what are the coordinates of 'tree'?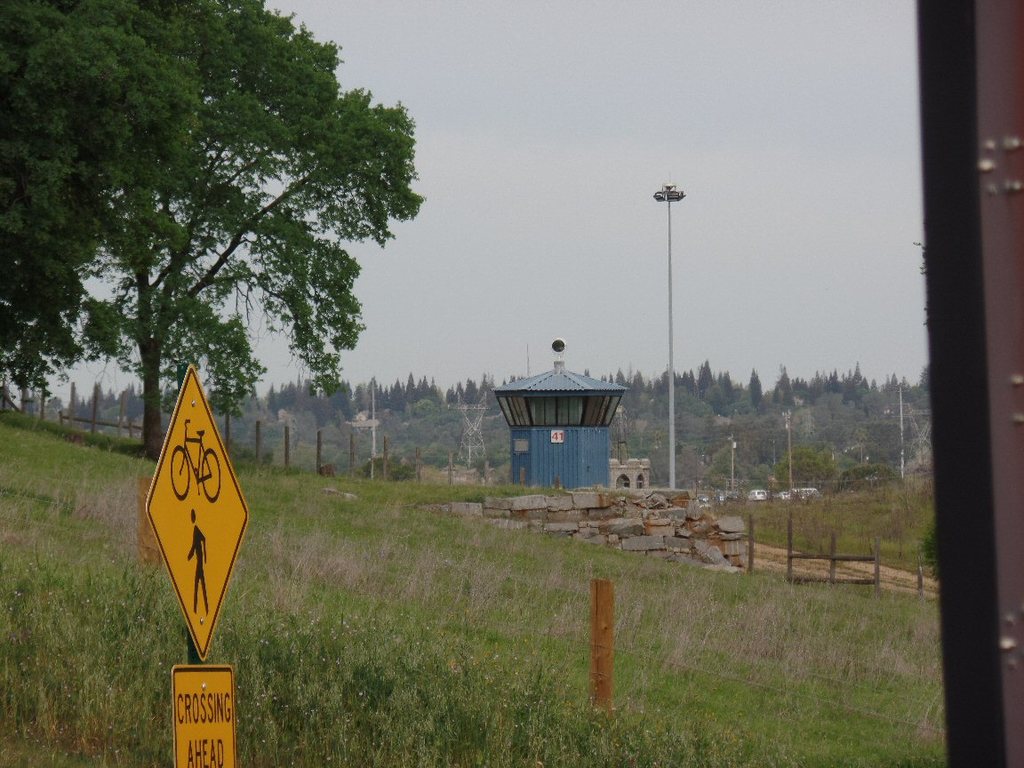
(x1=272, y1=371, x2=322, y2=424).
